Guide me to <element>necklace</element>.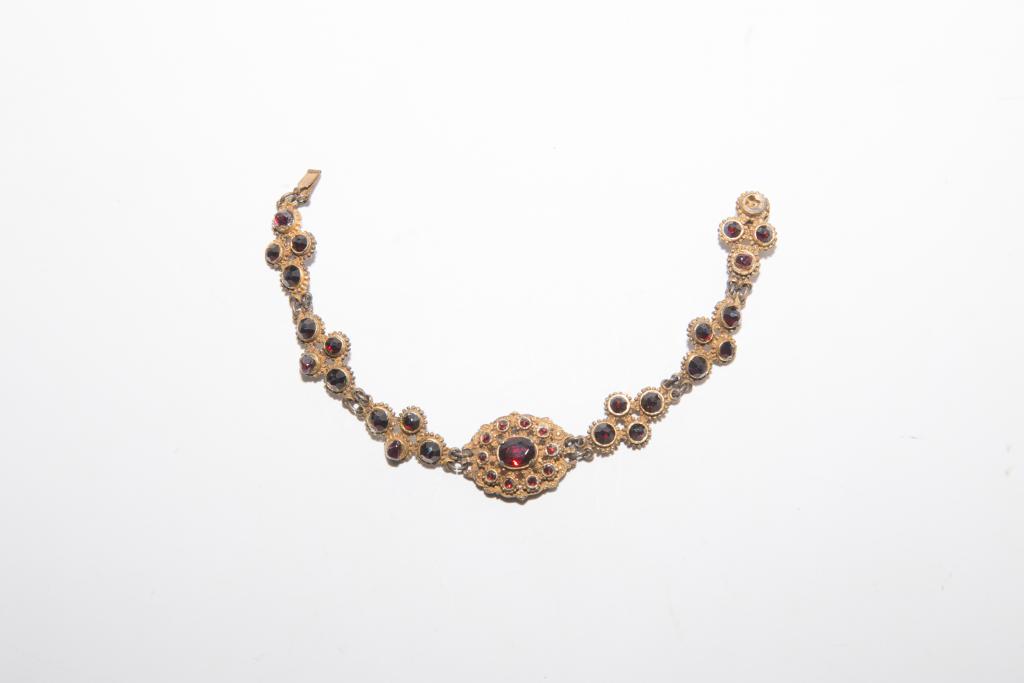
Guidance: region(262, 169, 779, 502).
